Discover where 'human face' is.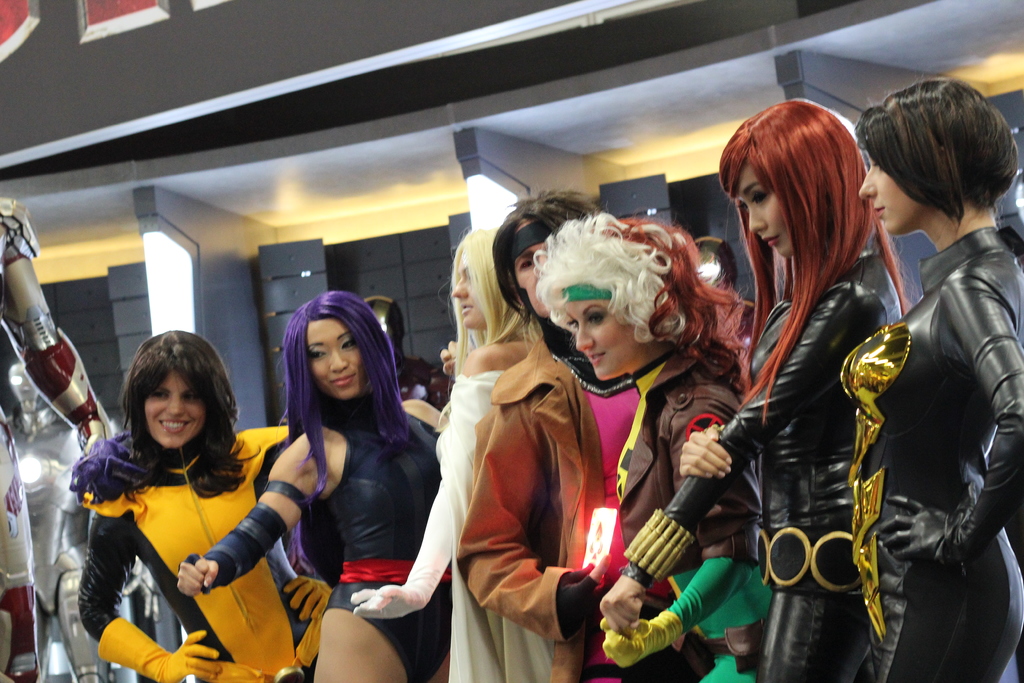
Discovered at (512, 218, 548, 319).
